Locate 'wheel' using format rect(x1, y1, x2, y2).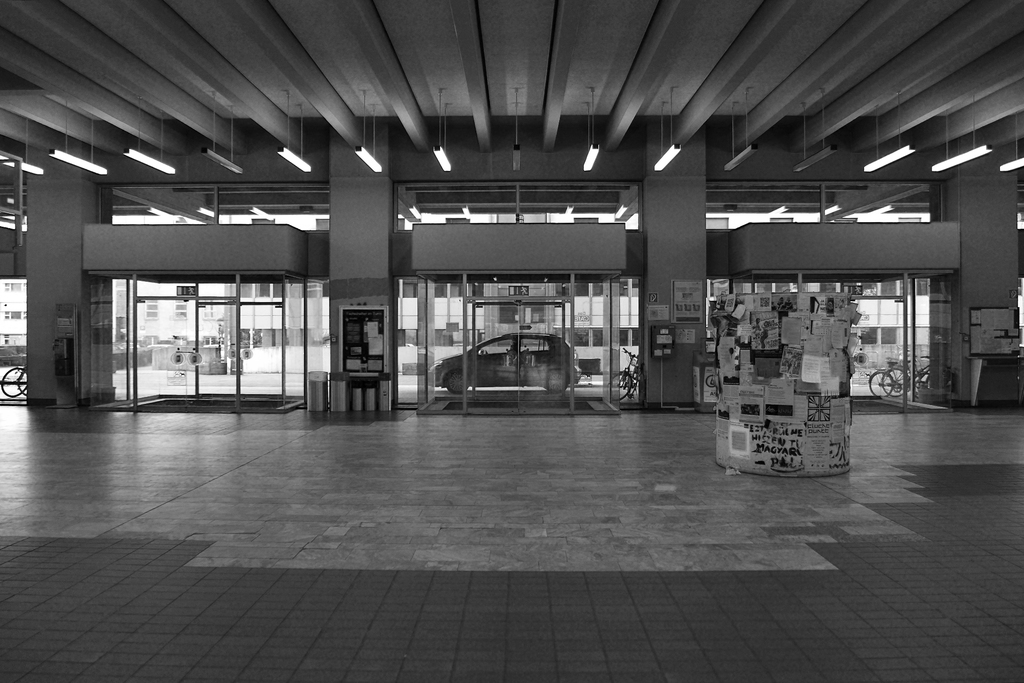
rect(630, 374, 639, 393).
